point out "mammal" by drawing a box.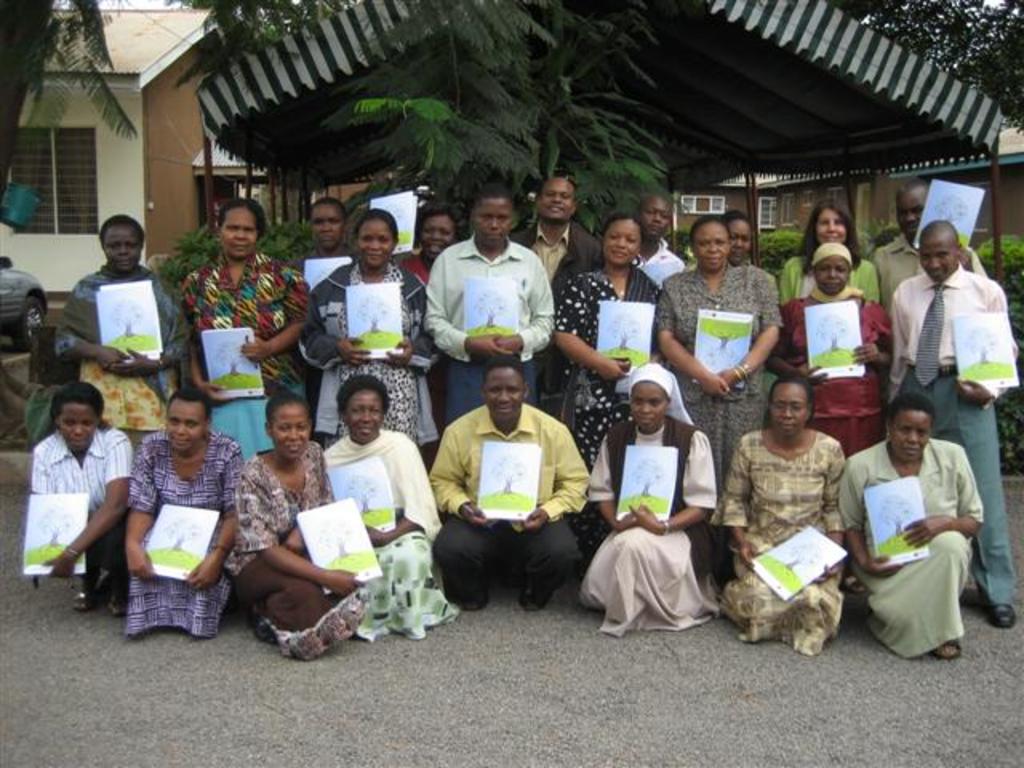
<region>179, 194, 315, 459</region>.
